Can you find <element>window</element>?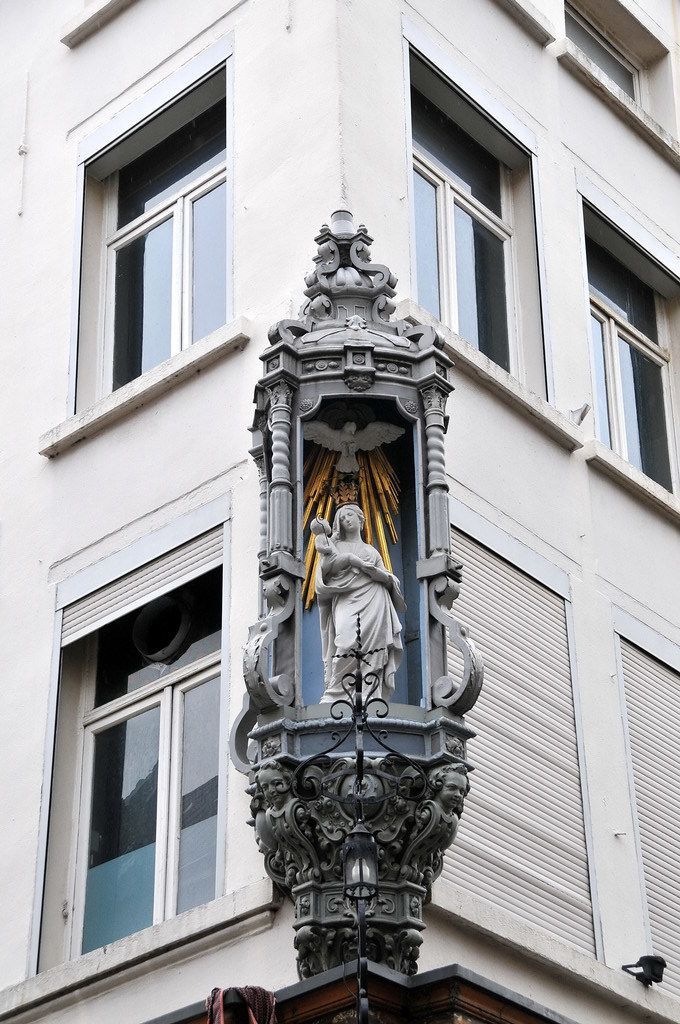
Yes, bounding box: select_region(33, 0, 249, 455).
